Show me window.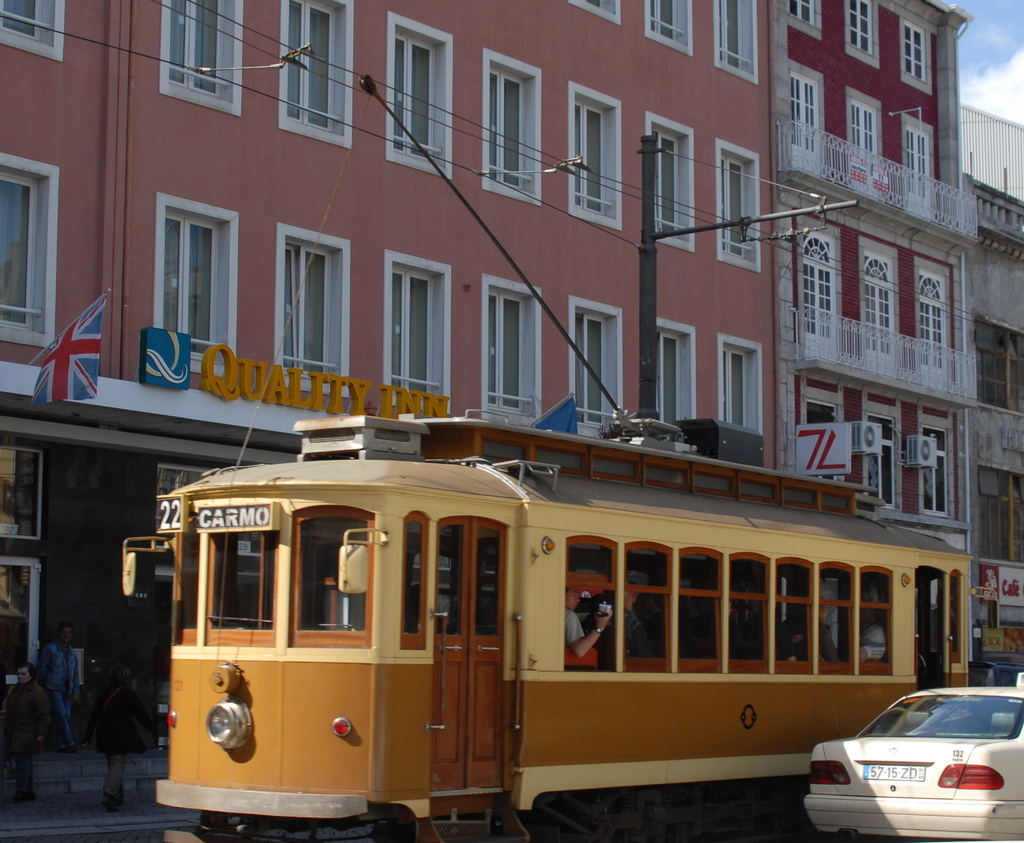
window is here: 918:405:957:523.
